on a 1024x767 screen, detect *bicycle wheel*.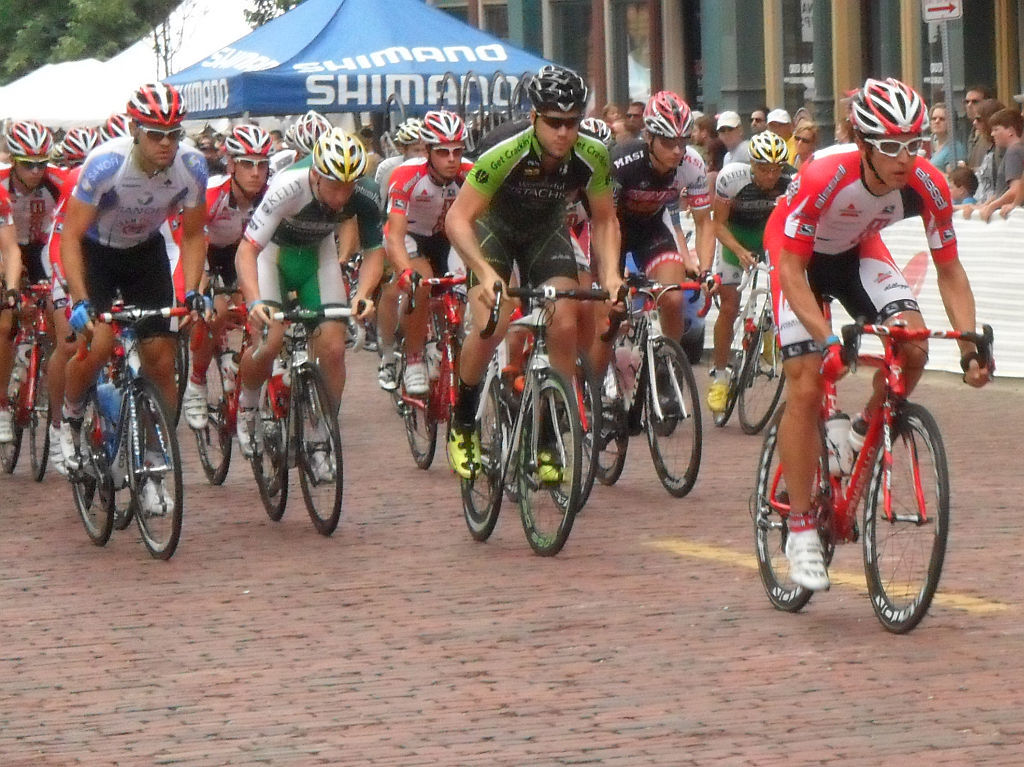
<region>744, 394, 842, 613</region>.
